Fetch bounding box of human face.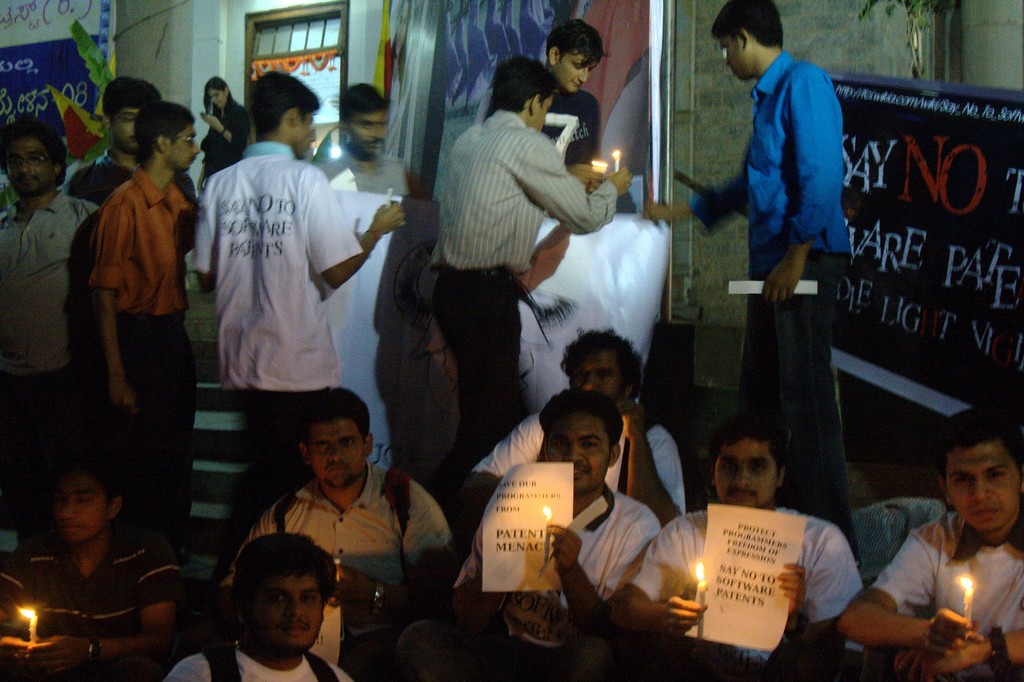
Bbox: (298, 410, 374, 482).
